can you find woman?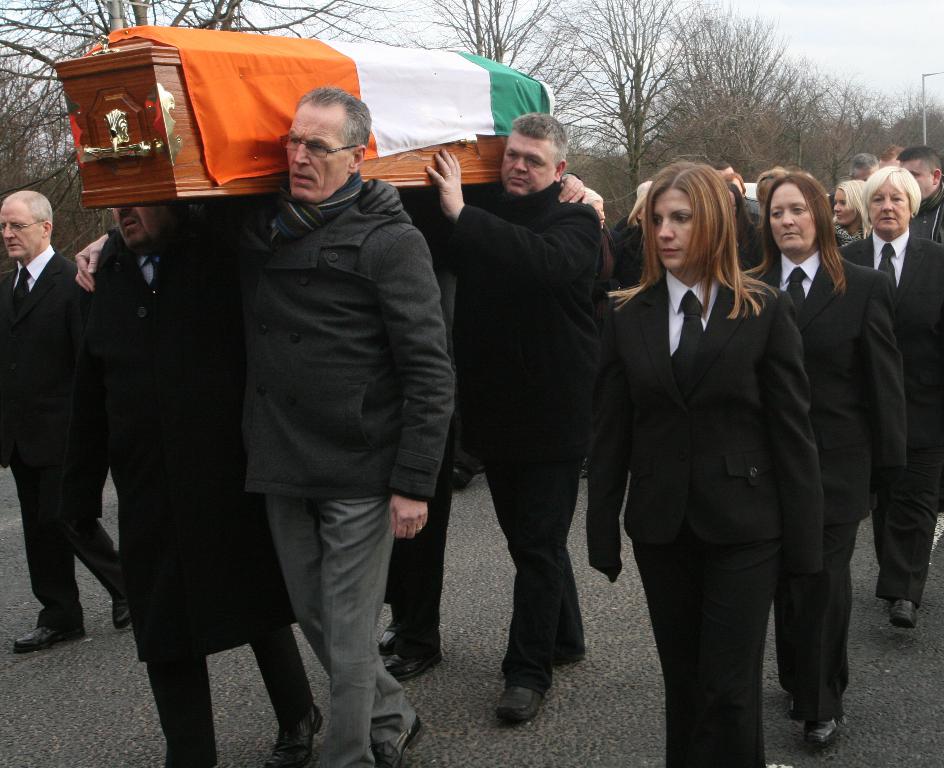
Yes, bounding box: bbox=[835, 163, 943, 630].
